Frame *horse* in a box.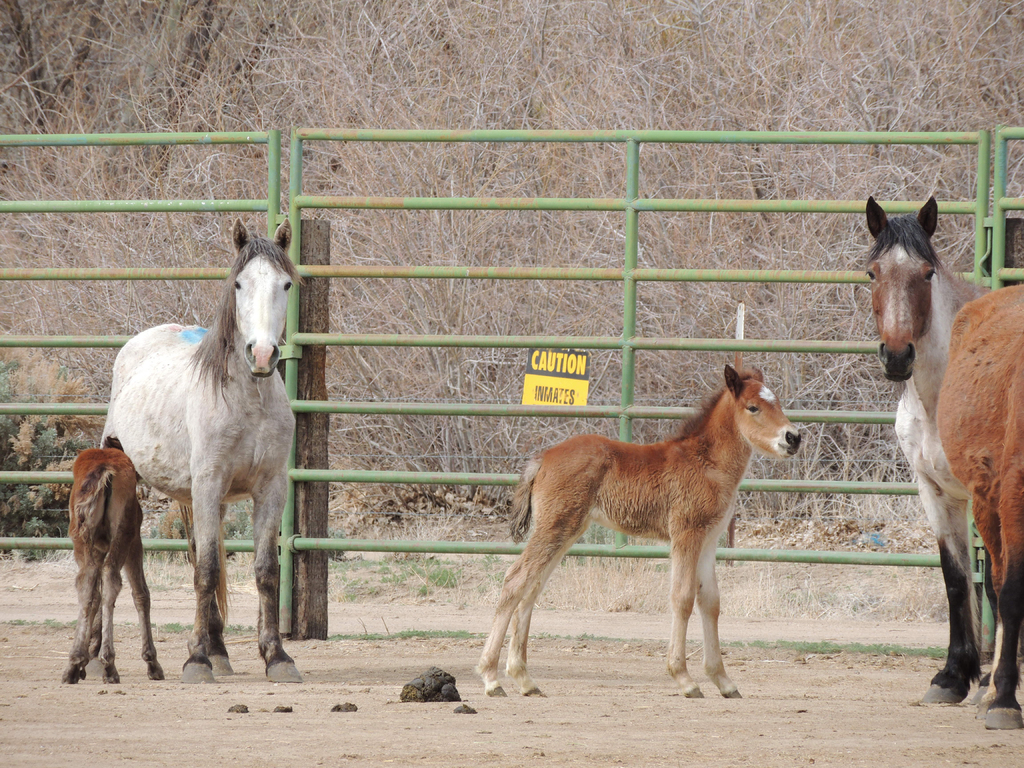
detection(98, 209, 312, 684).
